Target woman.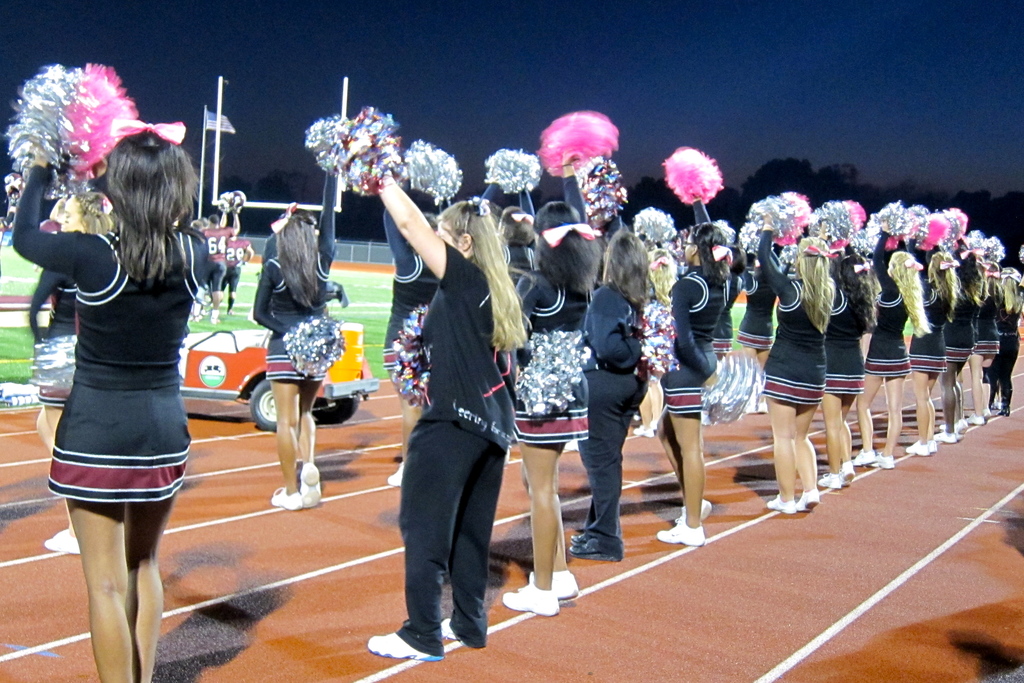
Target region: rect(938, 220, 986, 429).
